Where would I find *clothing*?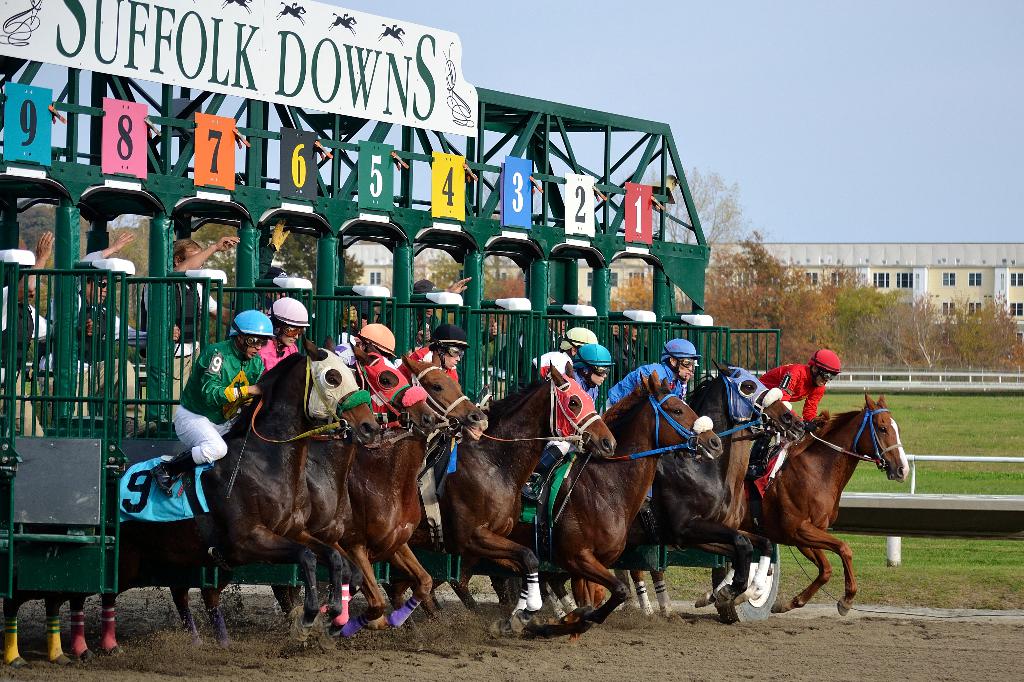
At {"x1": 757, "y1": 345, "x2": 842, "y2": 423}.
